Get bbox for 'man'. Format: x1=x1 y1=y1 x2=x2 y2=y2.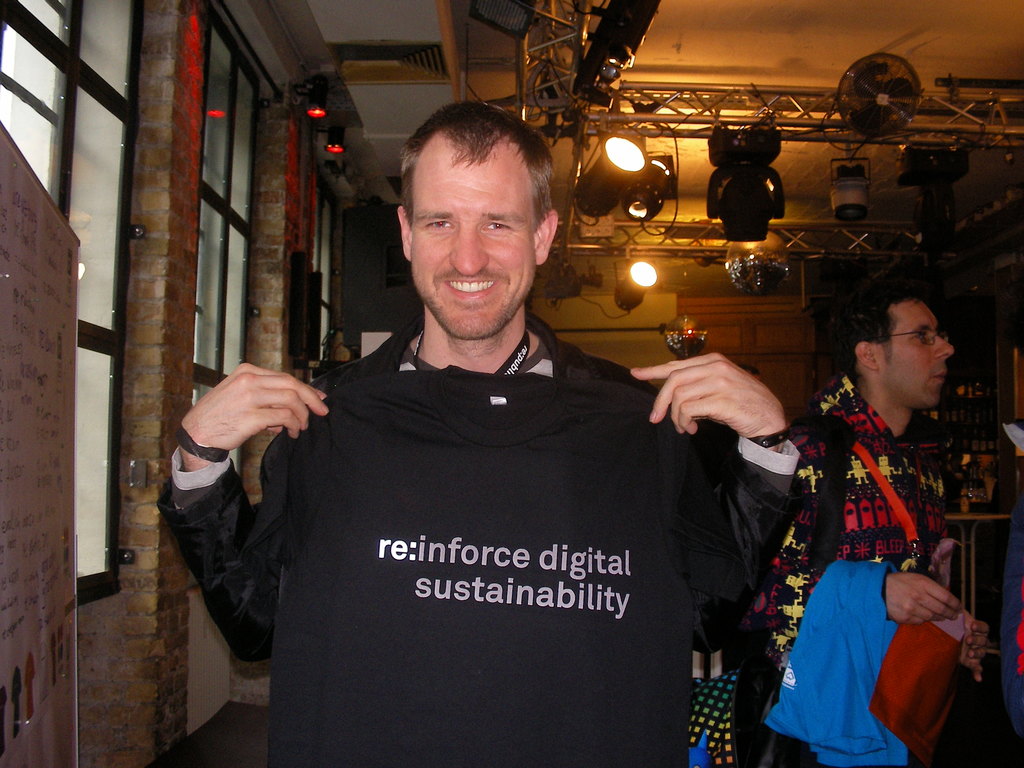
x1=789 y1=287 x2=984 y2=767.
